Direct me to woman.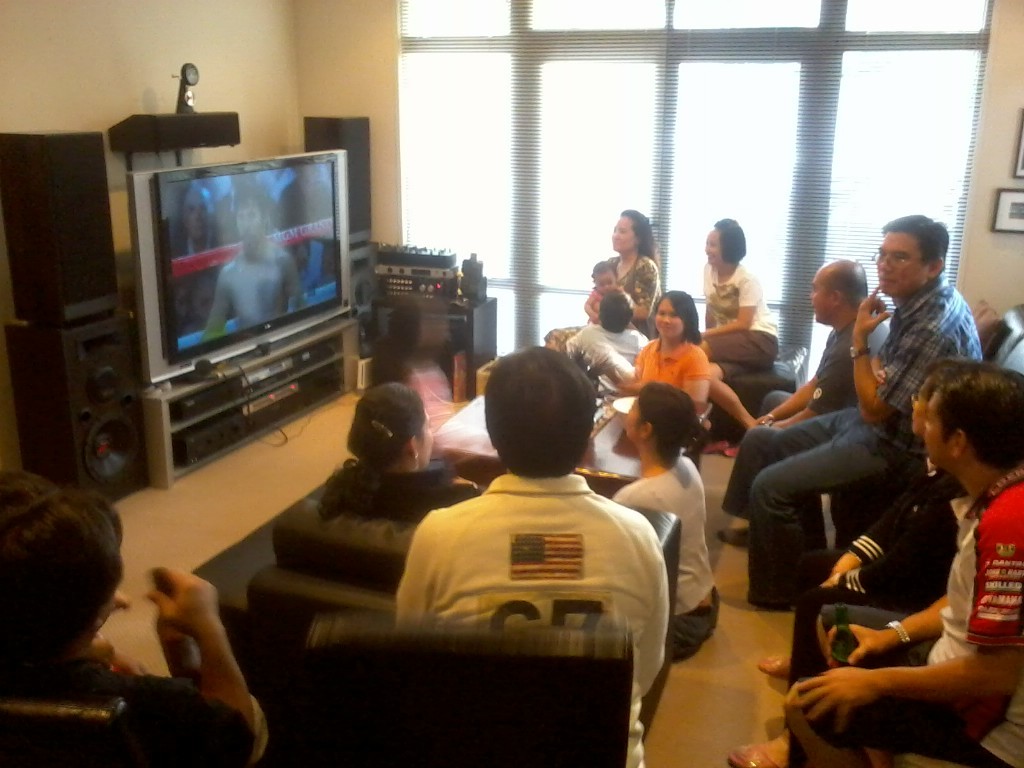
Direction: x1=546, y1=214, x2=665, y2=351.
